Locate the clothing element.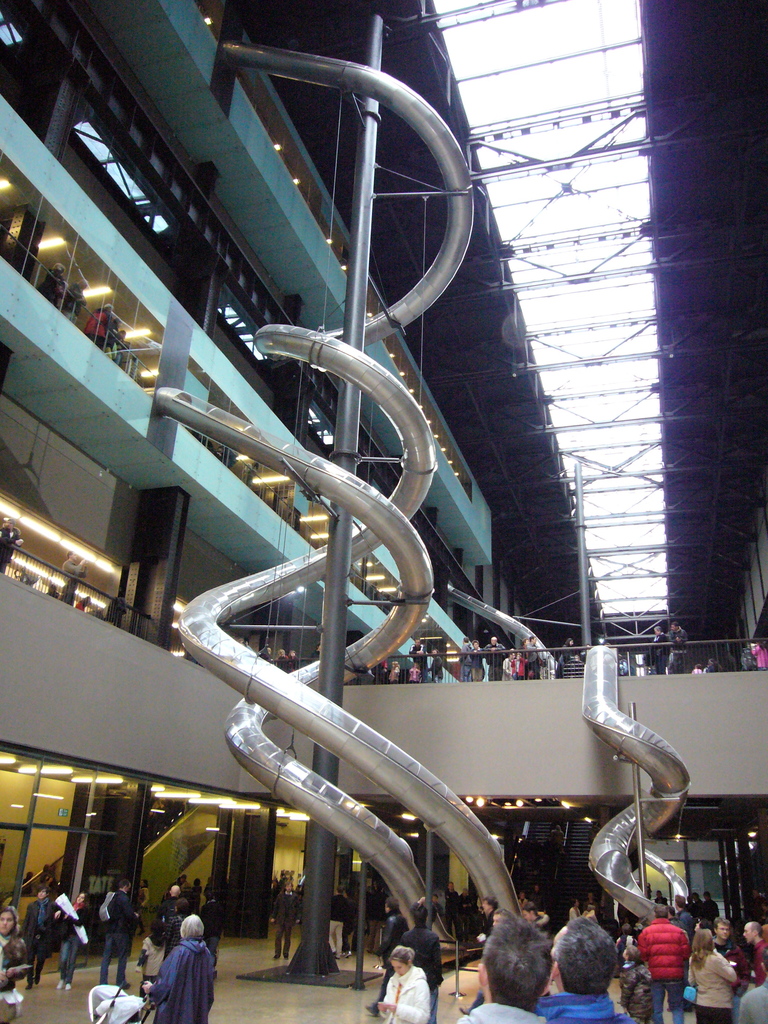
Element bbox: <box>460,1004,545,1023</box>.
